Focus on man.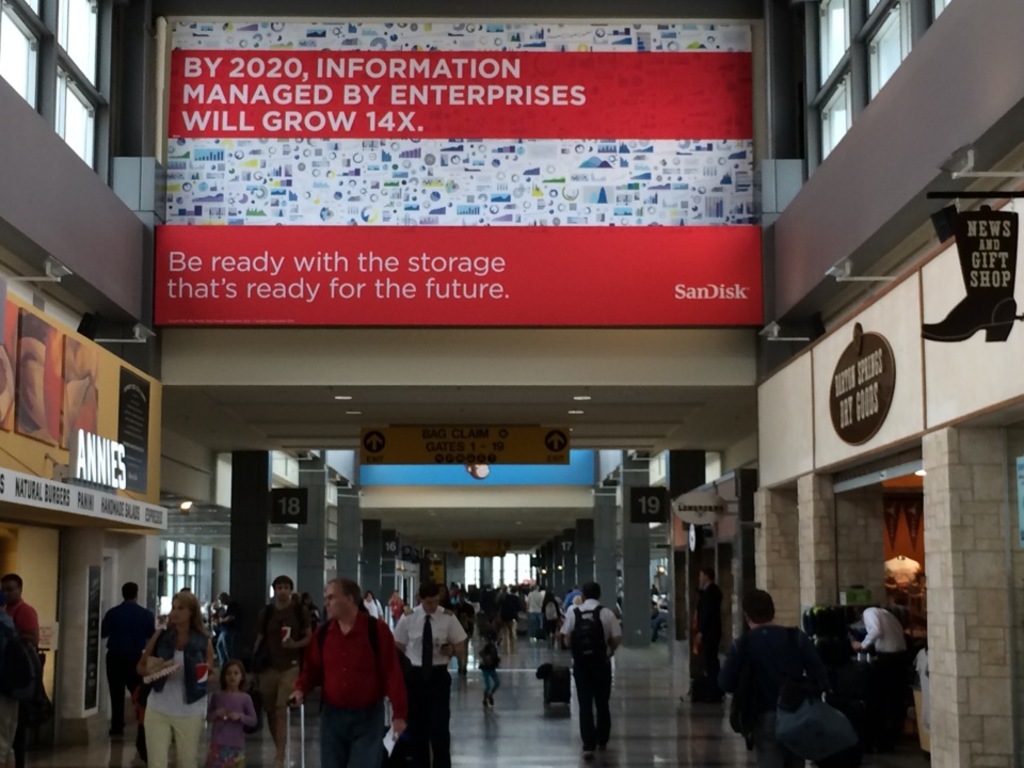
Focused at rect(0, 572, 41, 763).
